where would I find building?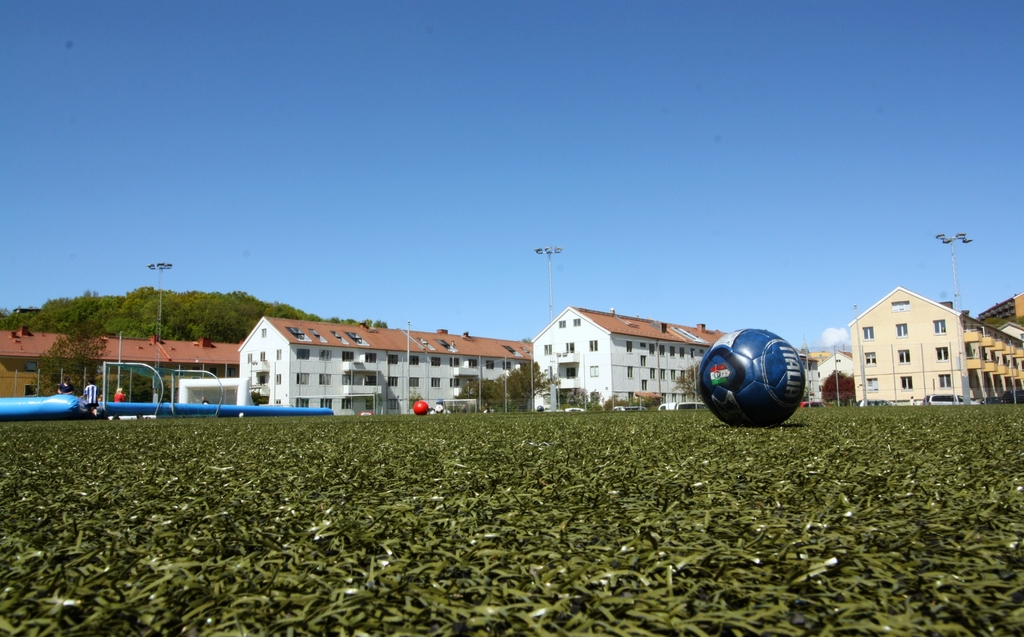
At [x1=844, y1=280, x2=1023, y2=407].
